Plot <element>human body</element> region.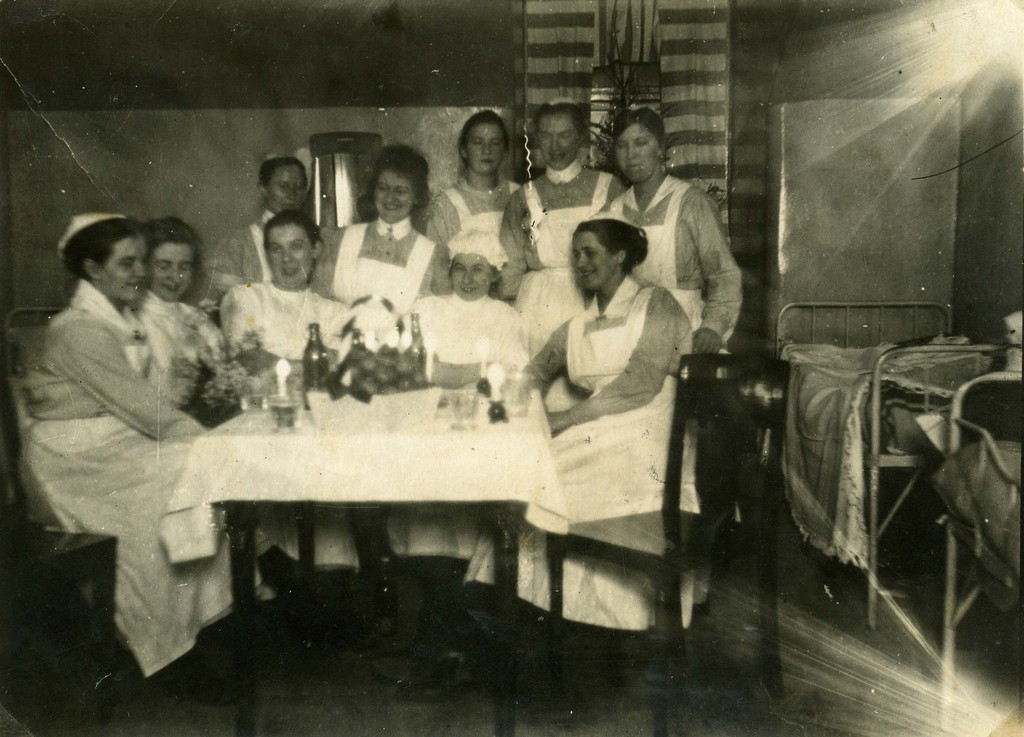
Plotted at x1=319, y1=143, x2=477, y2=595.
